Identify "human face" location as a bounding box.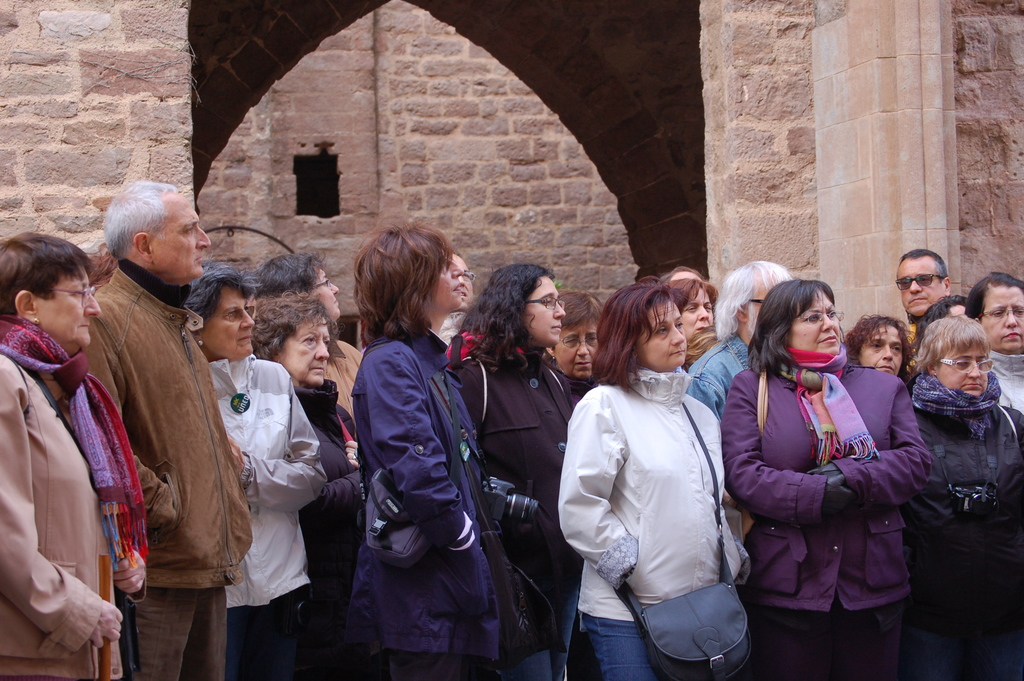
<box>454,255,470,311</box>.
